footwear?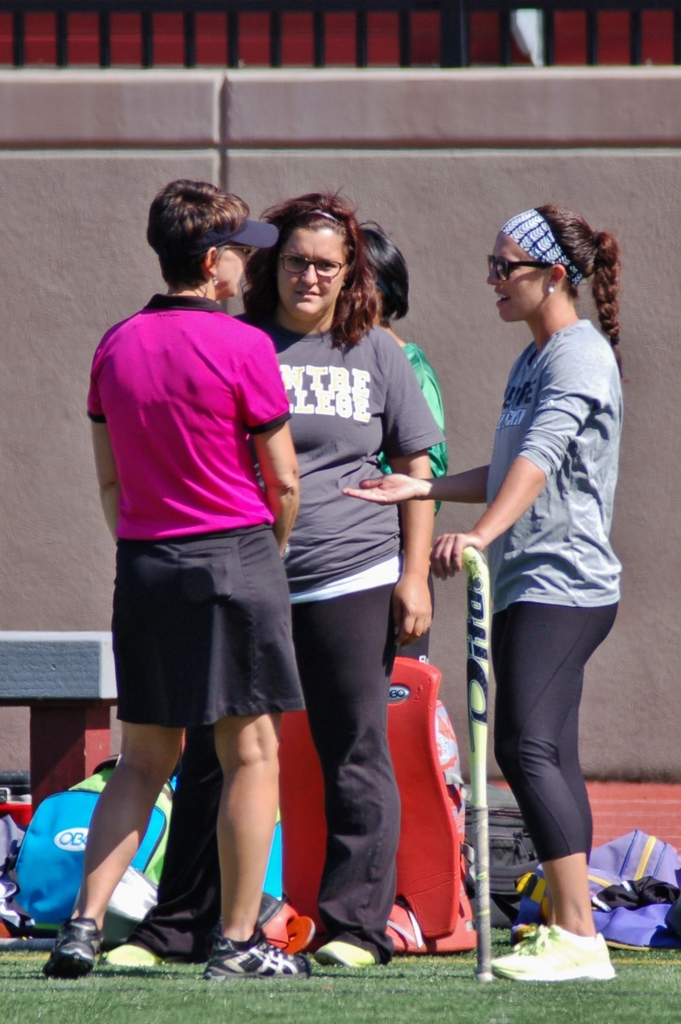
(x1=99, y1=938, x2=164, y2=966)
